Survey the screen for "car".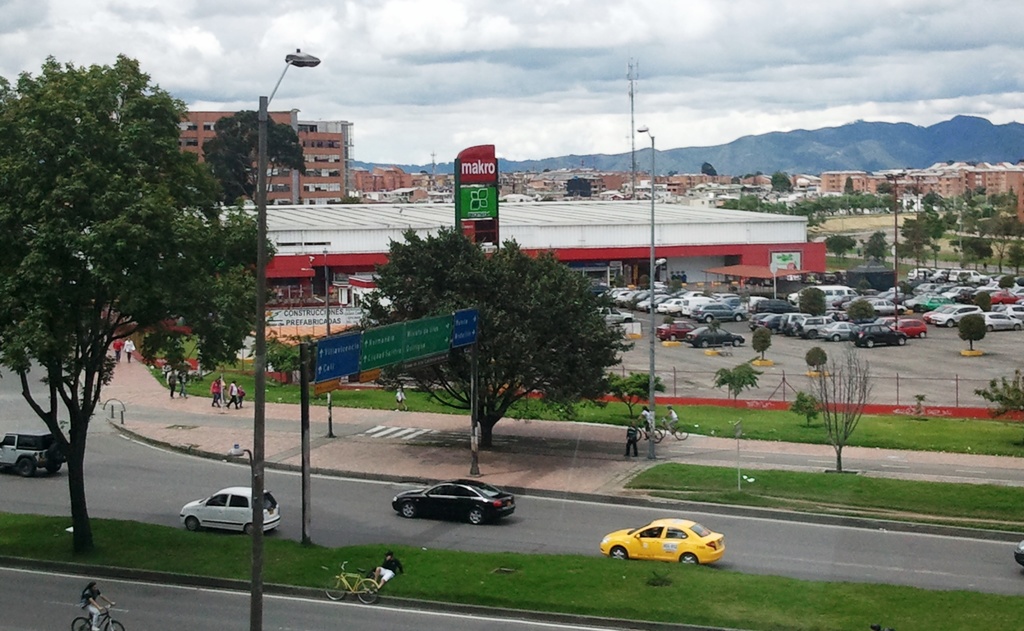
Survey found: region(596, 305, 636, 329).
